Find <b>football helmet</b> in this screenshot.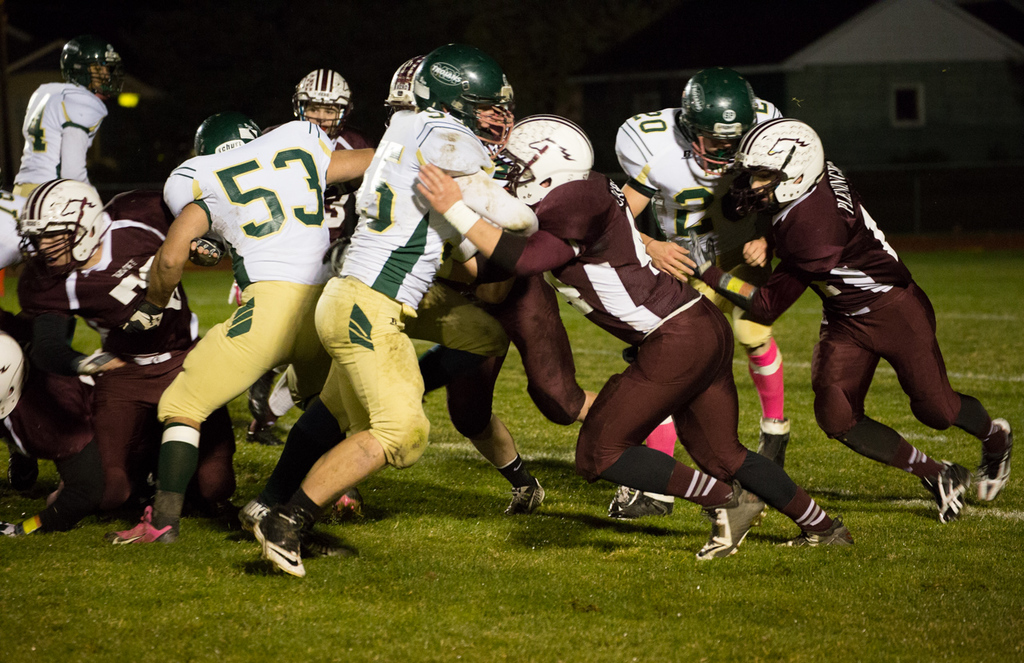
The bounding box for <b>football helmet</b> is [x1=54, y1=35, x2=125, y2=110].
